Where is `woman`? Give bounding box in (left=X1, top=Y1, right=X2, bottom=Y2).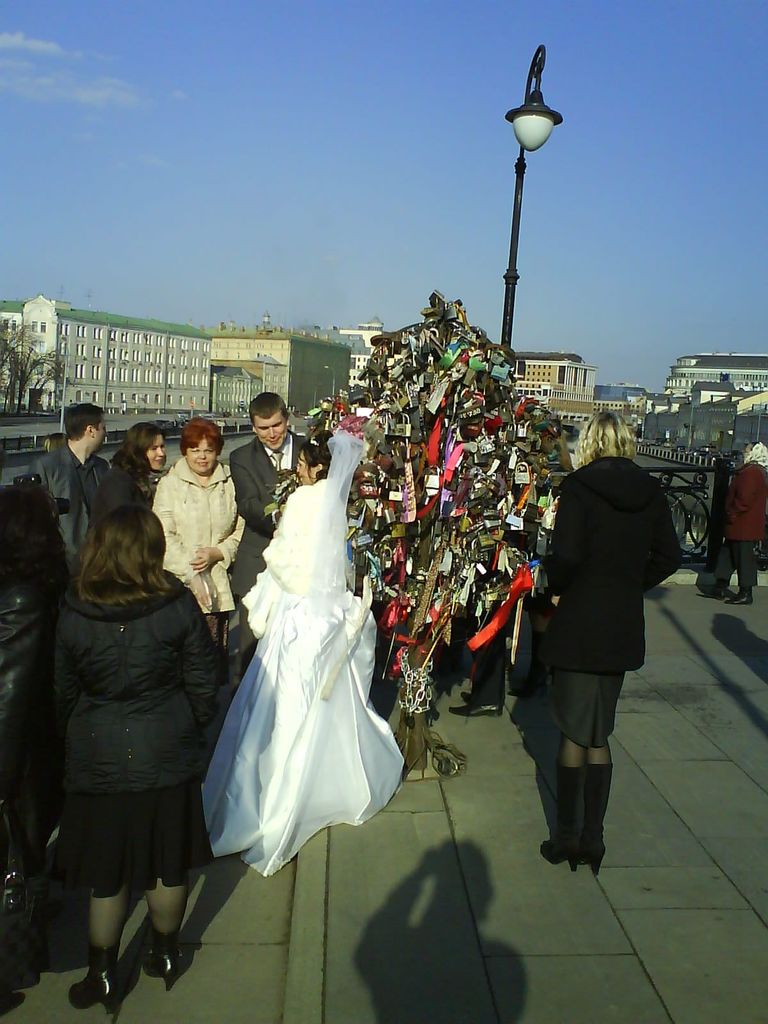
(left=203, top=396, right=408, bottom=883).
